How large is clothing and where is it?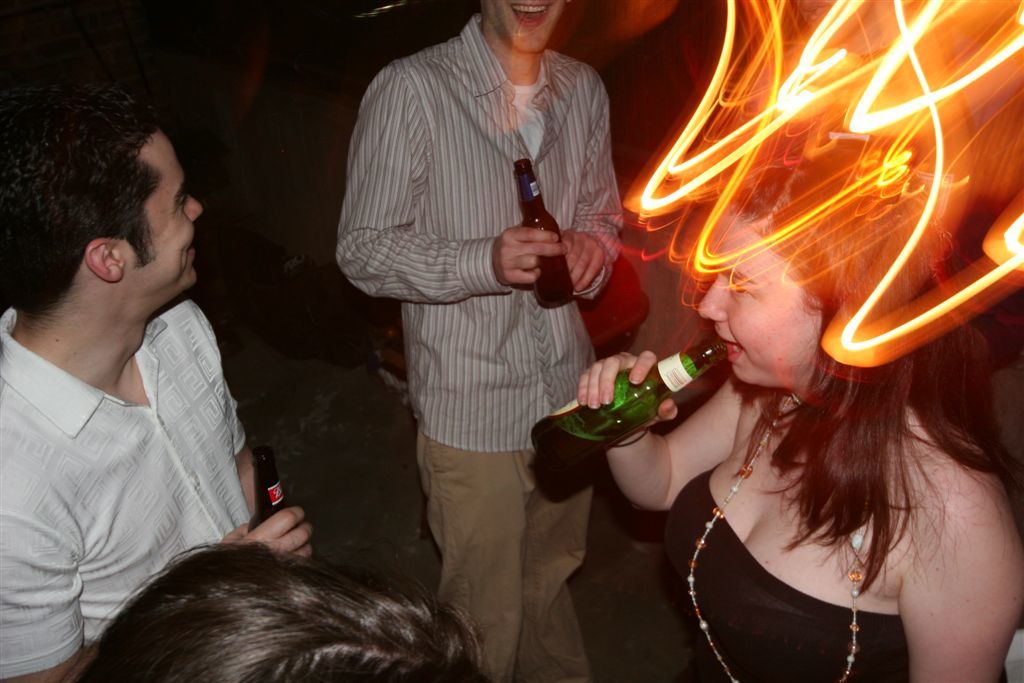
Bounding box: [645,435,906,682].
